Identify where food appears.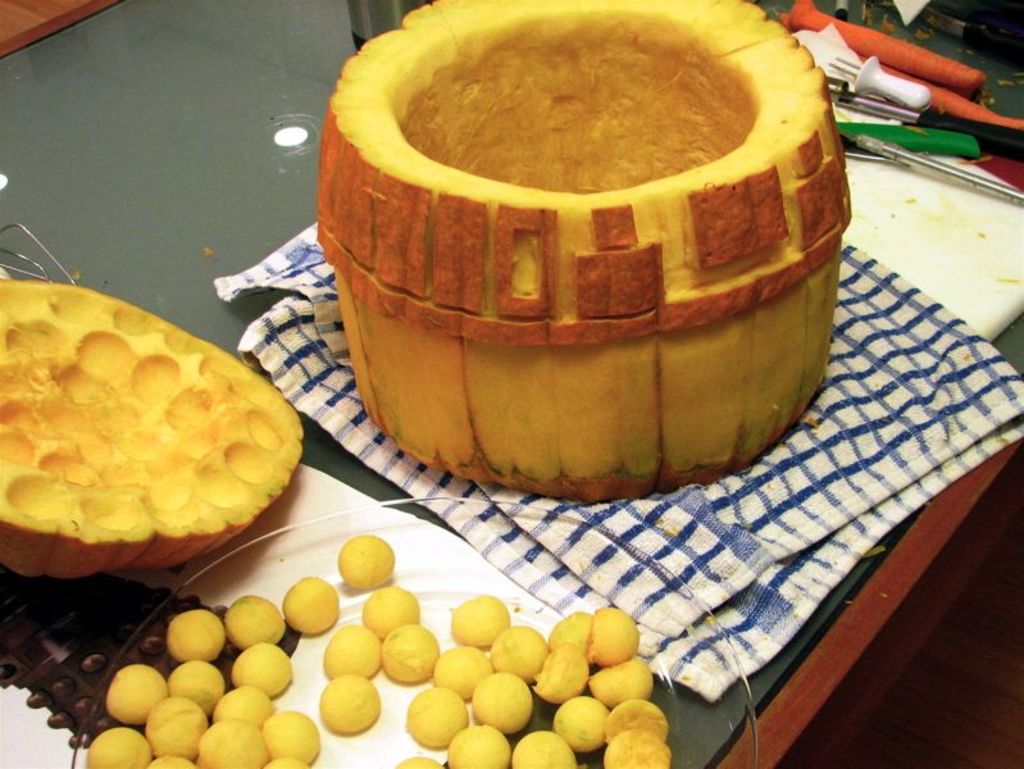
Appears at box=[256, 750, 308, 768].
